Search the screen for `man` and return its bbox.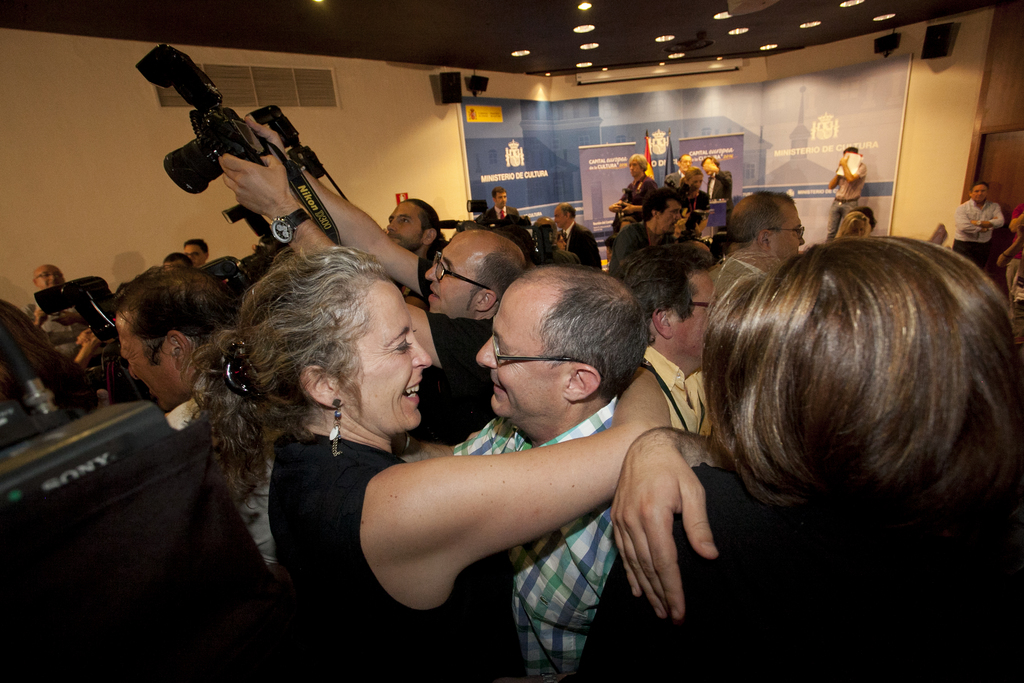
Found: rect(609, 153, 659, 222).
